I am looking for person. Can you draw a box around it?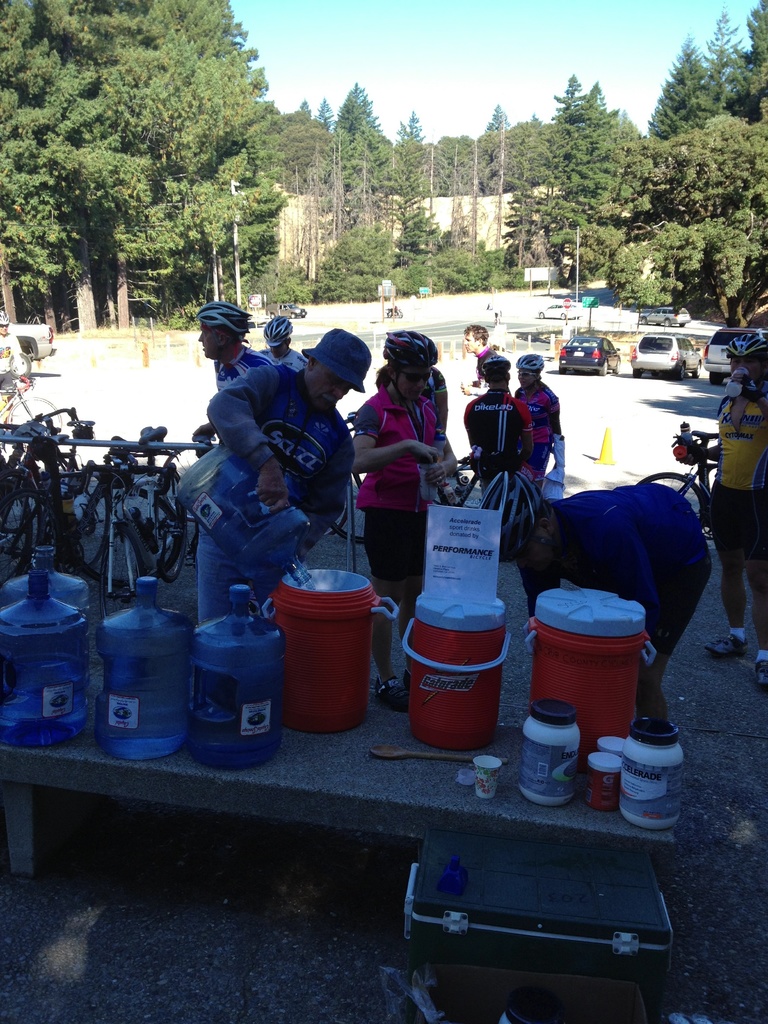
Sure, the bounding box is detection(0, 307, 21, 407).
